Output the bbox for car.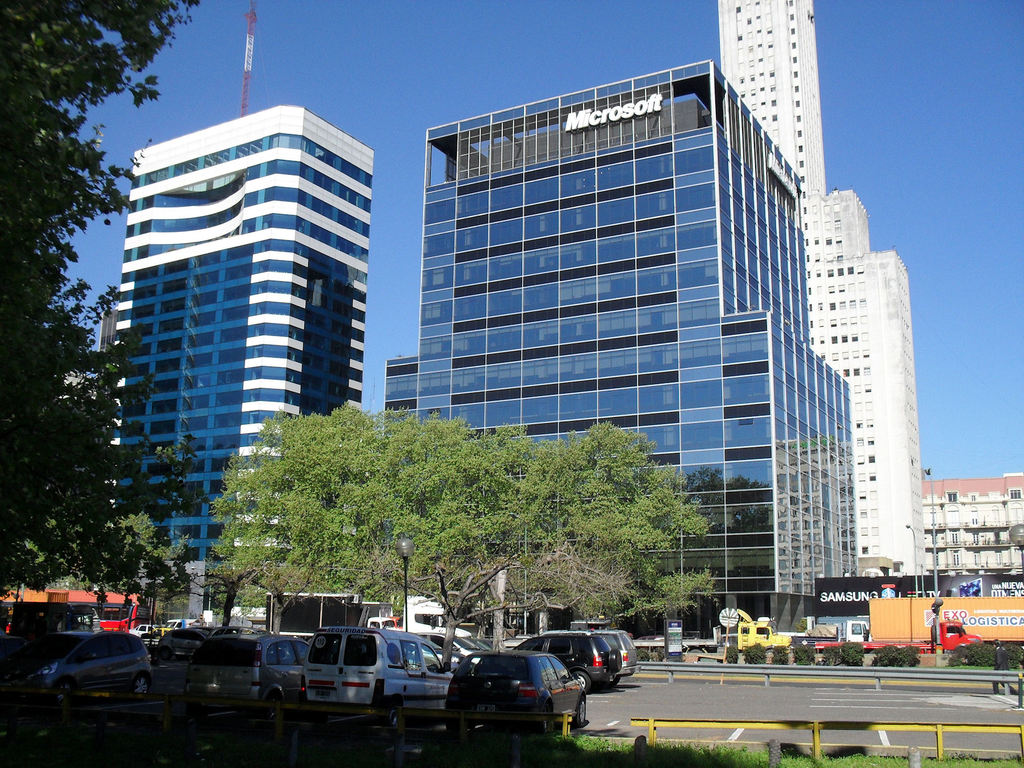
<box>181,635,308,723</box>.
